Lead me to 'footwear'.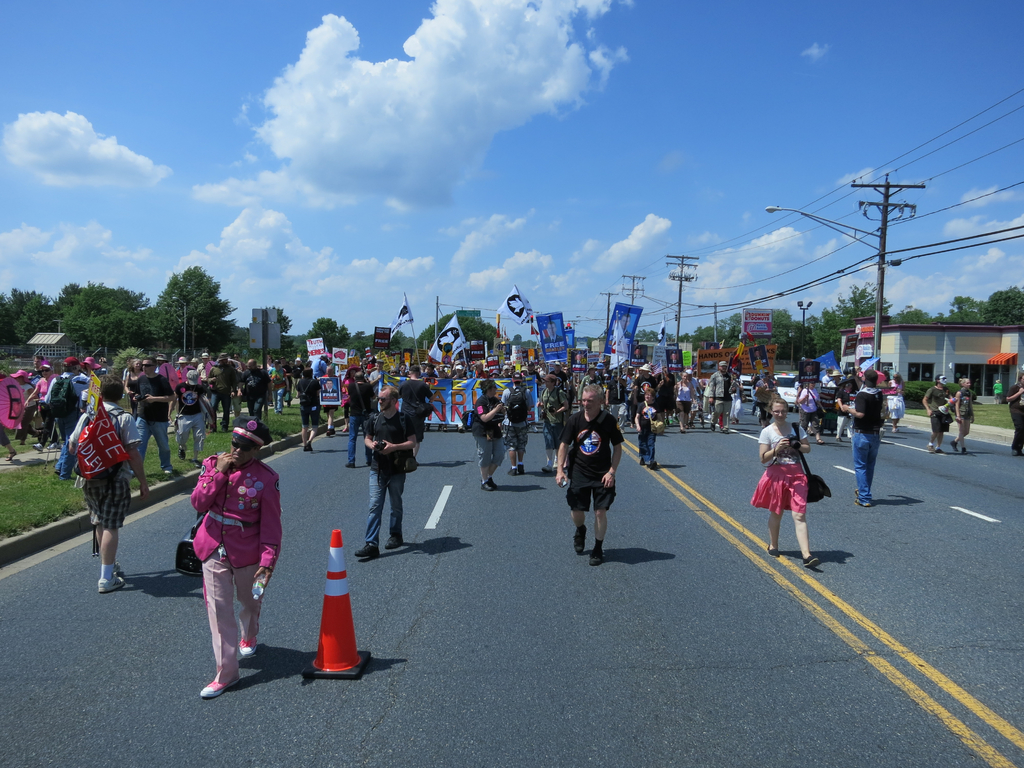
Lead to bbox=[645, 459, 659, 471].
